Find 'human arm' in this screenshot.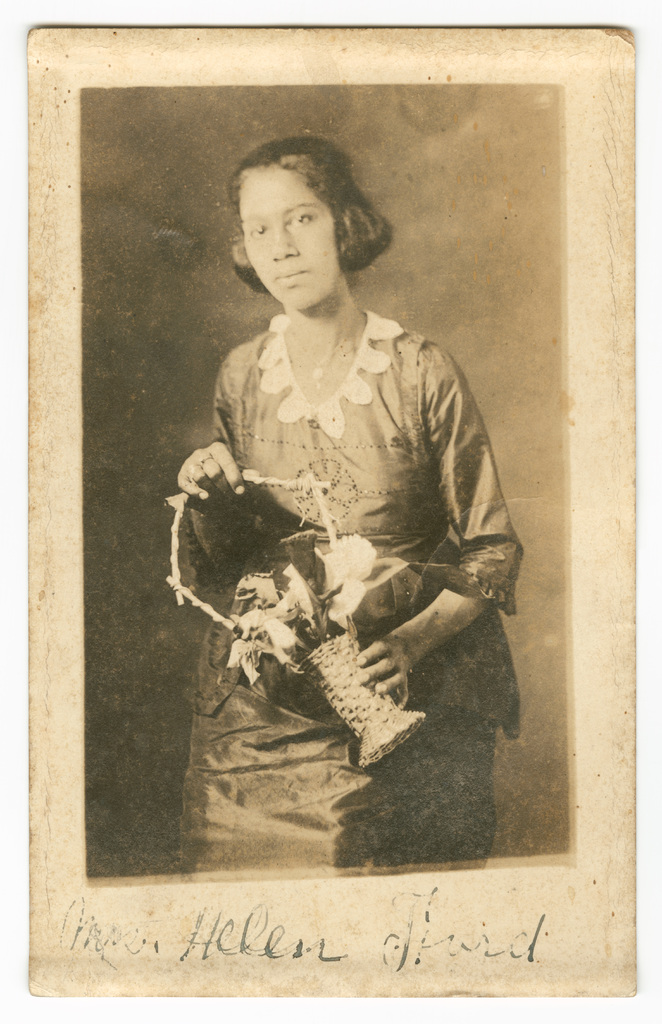
The bounding box for 'human arm' is 354:338:524:714.
